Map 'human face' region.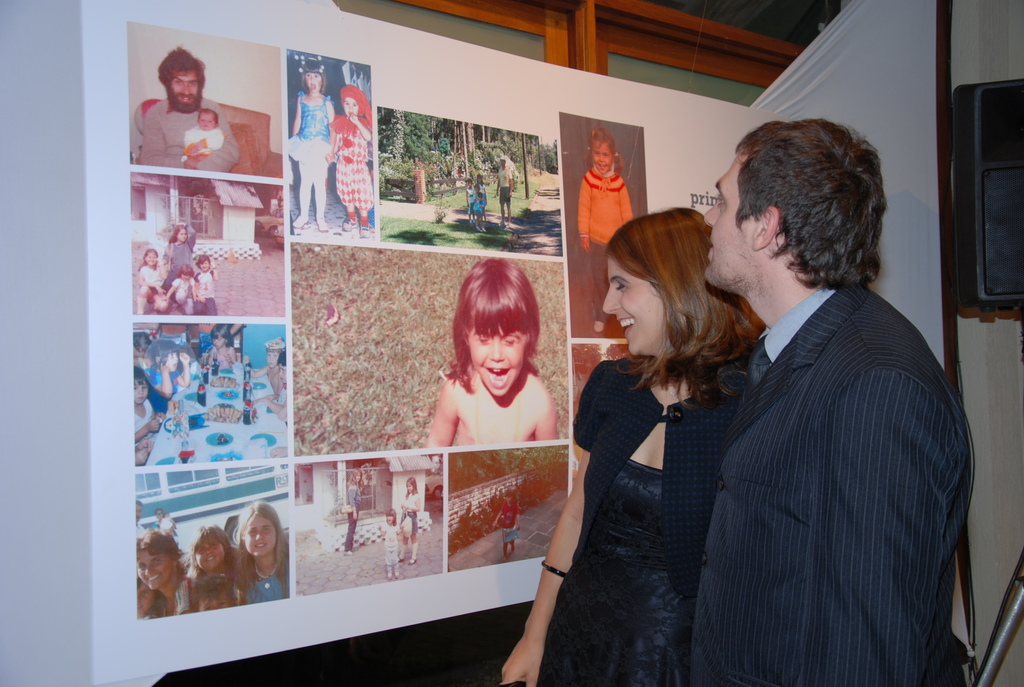
Mapped to 191/525/228/570.
